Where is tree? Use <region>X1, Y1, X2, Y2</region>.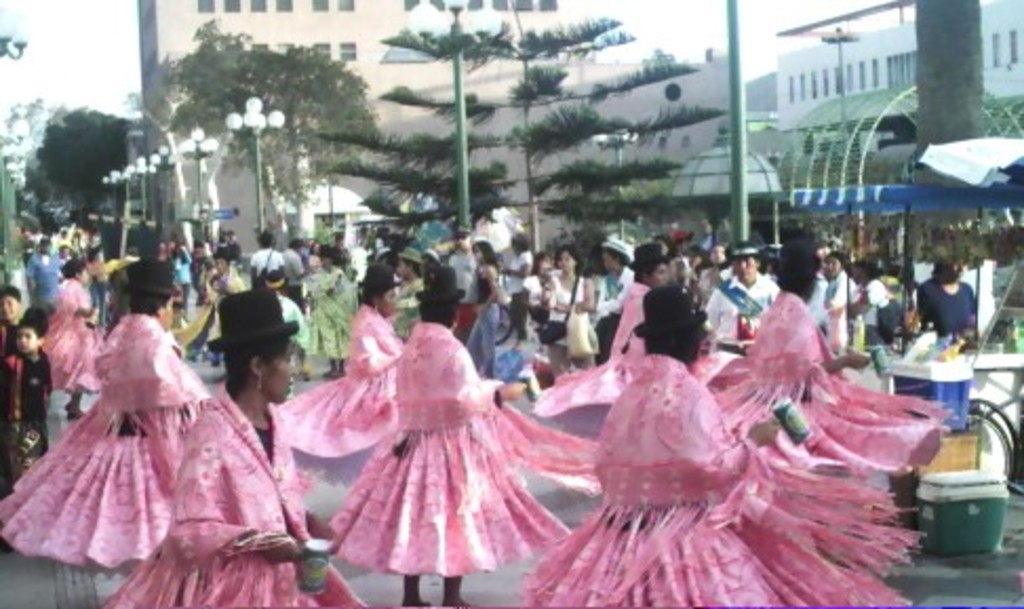
<region>21, 99, 162, 257</region>.
